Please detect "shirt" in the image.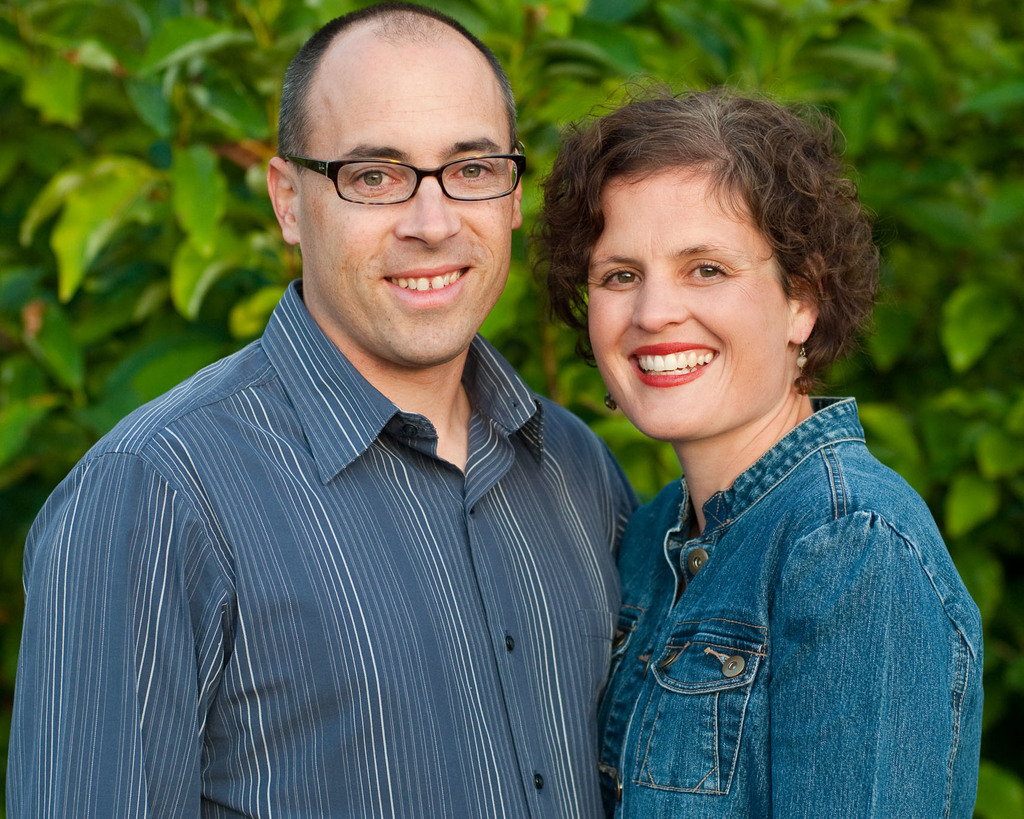
2, 274, 638, 815.
